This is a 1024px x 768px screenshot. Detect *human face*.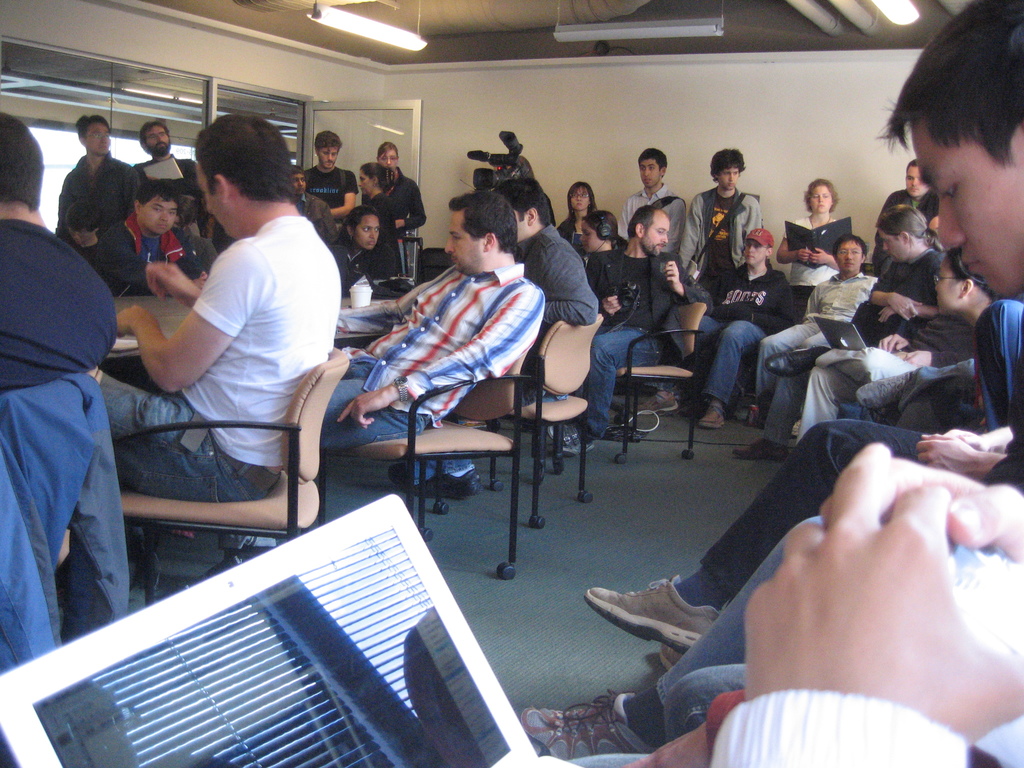
l=360, t=171, r=374, b=195.
